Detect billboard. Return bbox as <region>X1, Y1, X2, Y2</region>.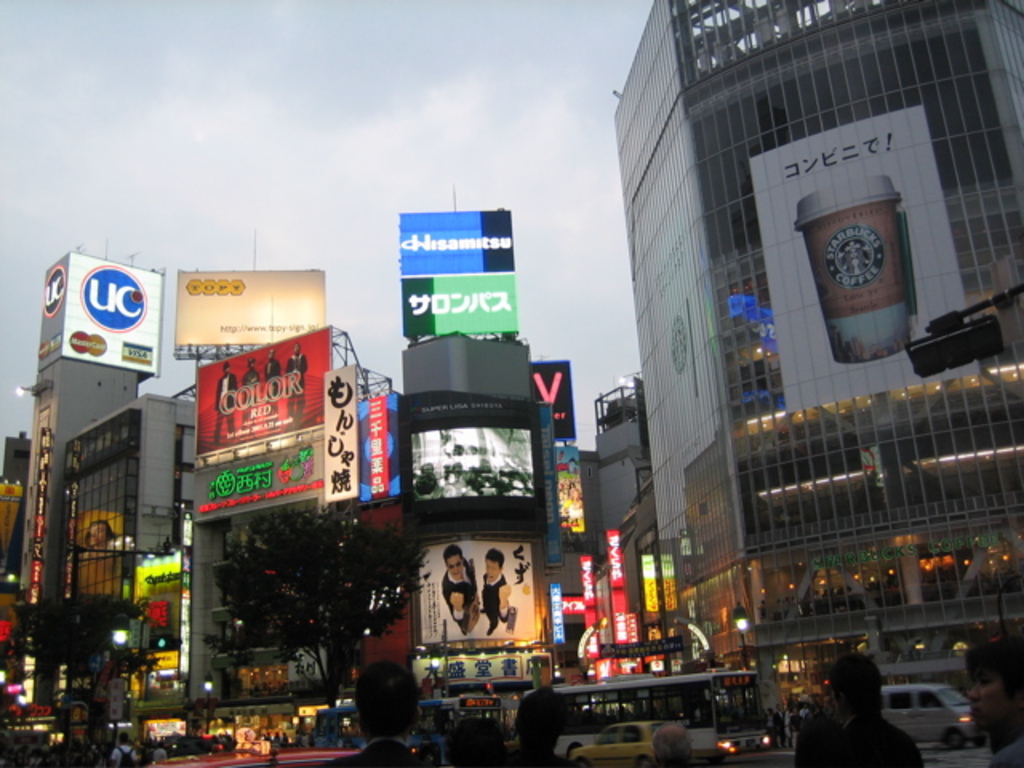
<region>410, 422, 546, 507</region>.
